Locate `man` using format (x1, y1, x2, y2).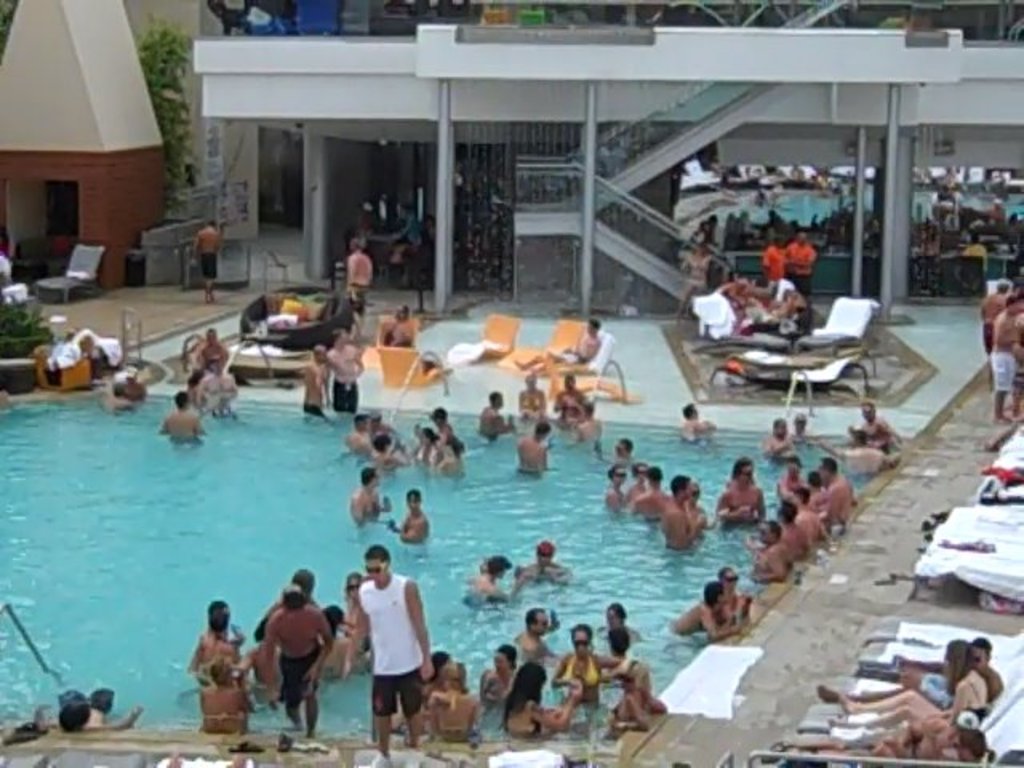
(347, 469, 387, 525).
